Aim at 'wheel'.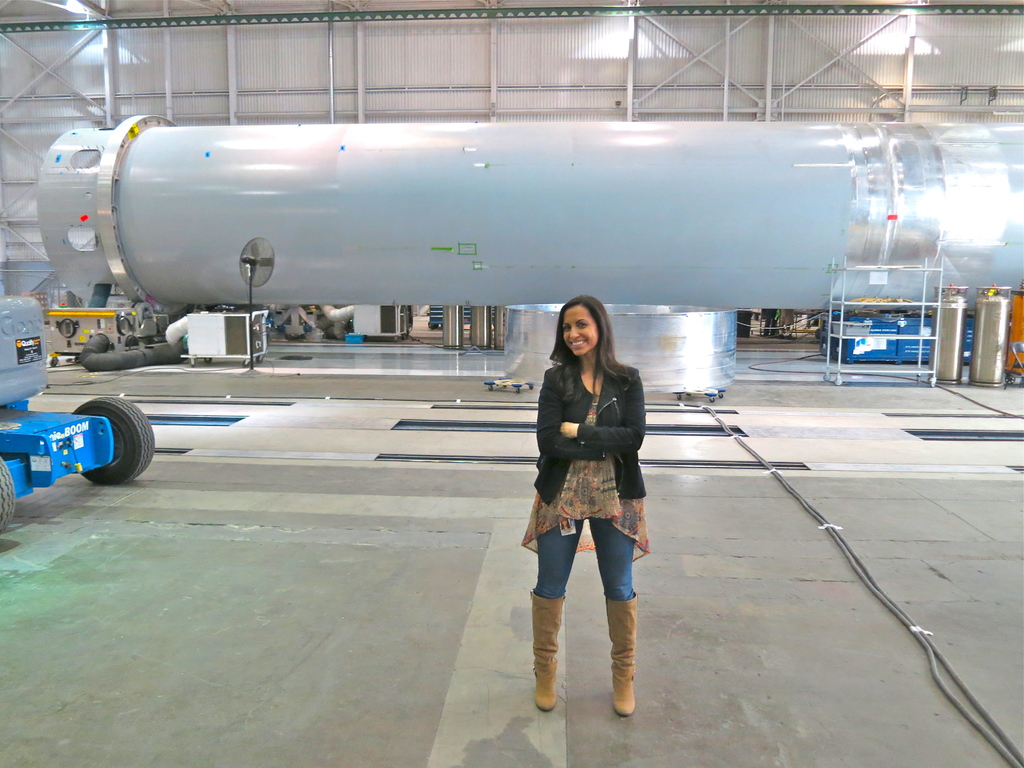
Aimed at (719, 393, 723, 398).
